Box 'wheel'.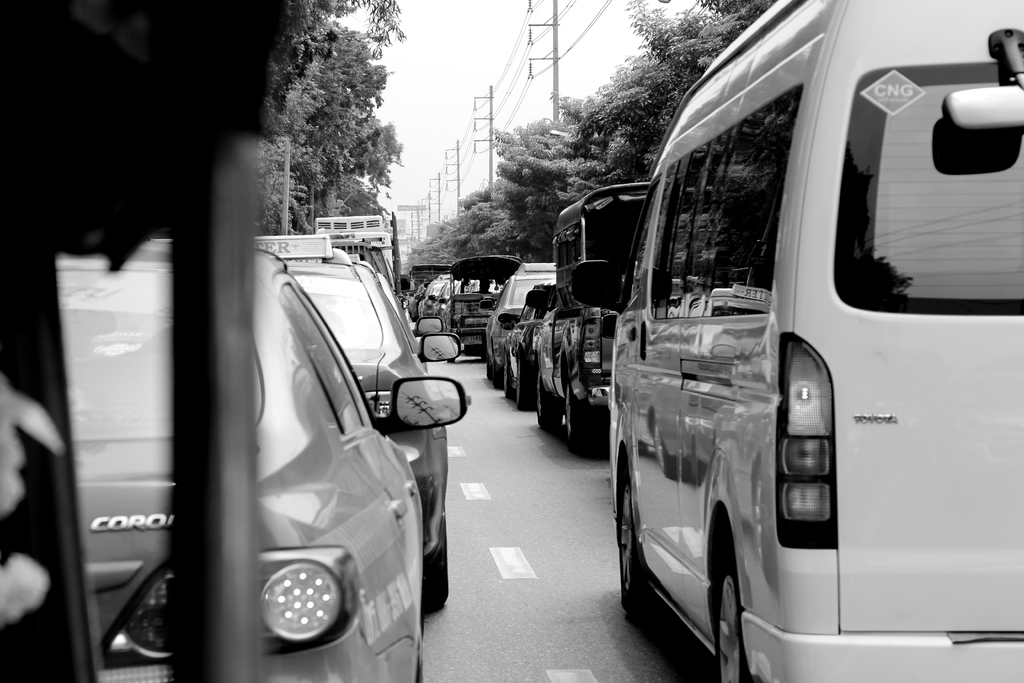
crop(426, 515, 451, 618).
